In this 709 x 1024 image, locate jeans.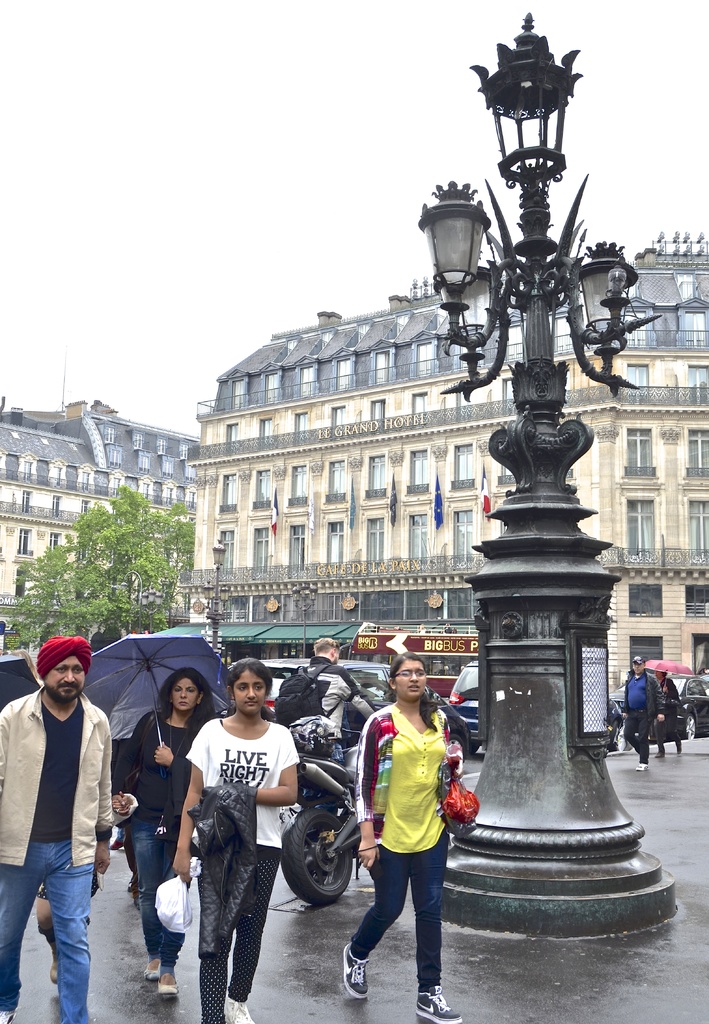
Bounding box: bbox(621, 714, 646, 762).
